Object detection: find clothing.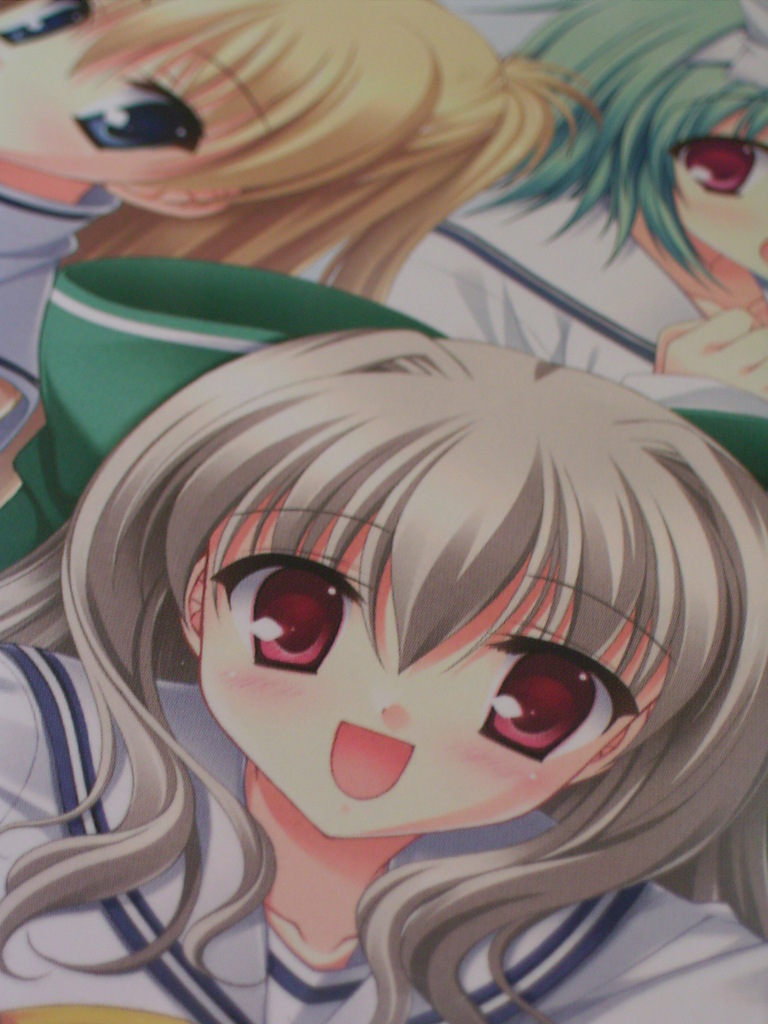
[0,157,122,579].
